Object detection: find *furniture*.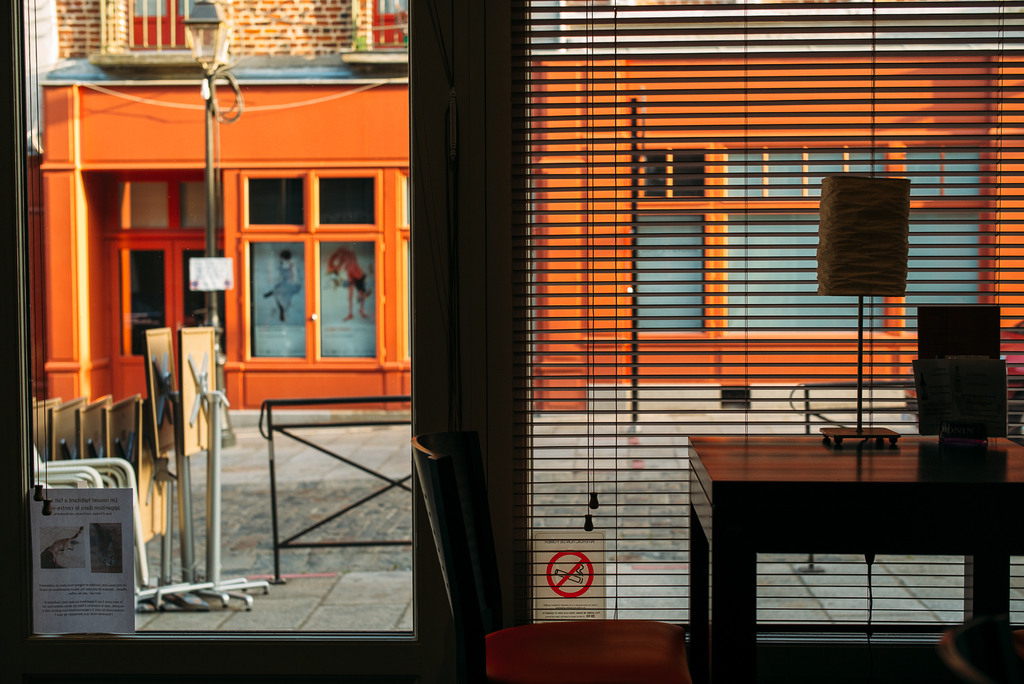
locate(484, 621, 684, 683).
